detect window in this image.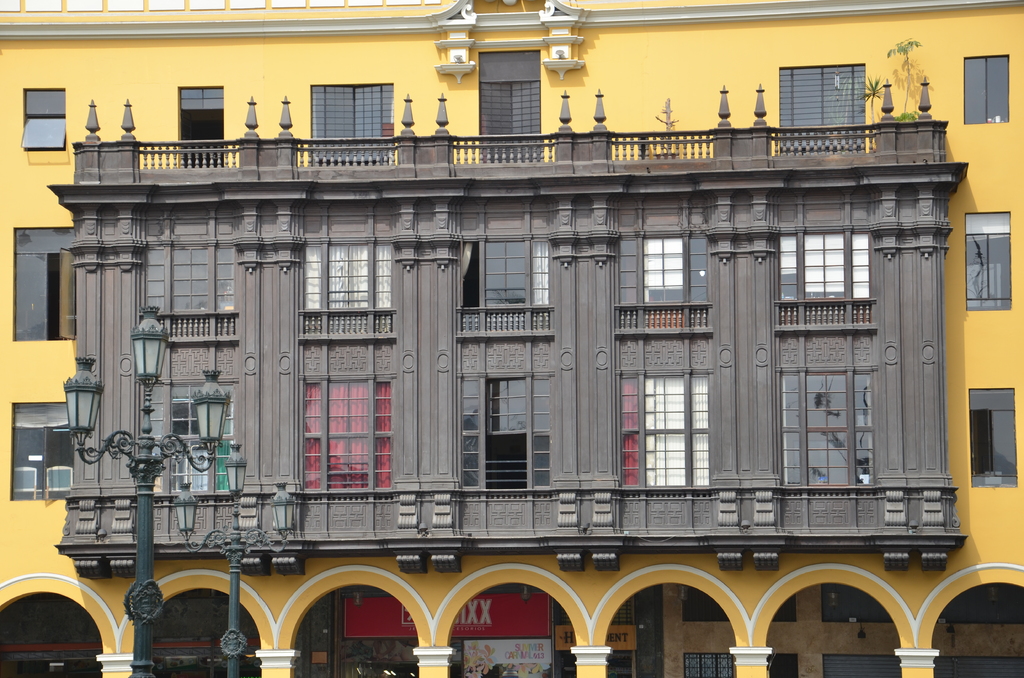
Detection: x1=451, y1=371, x2=556, y2=499.
